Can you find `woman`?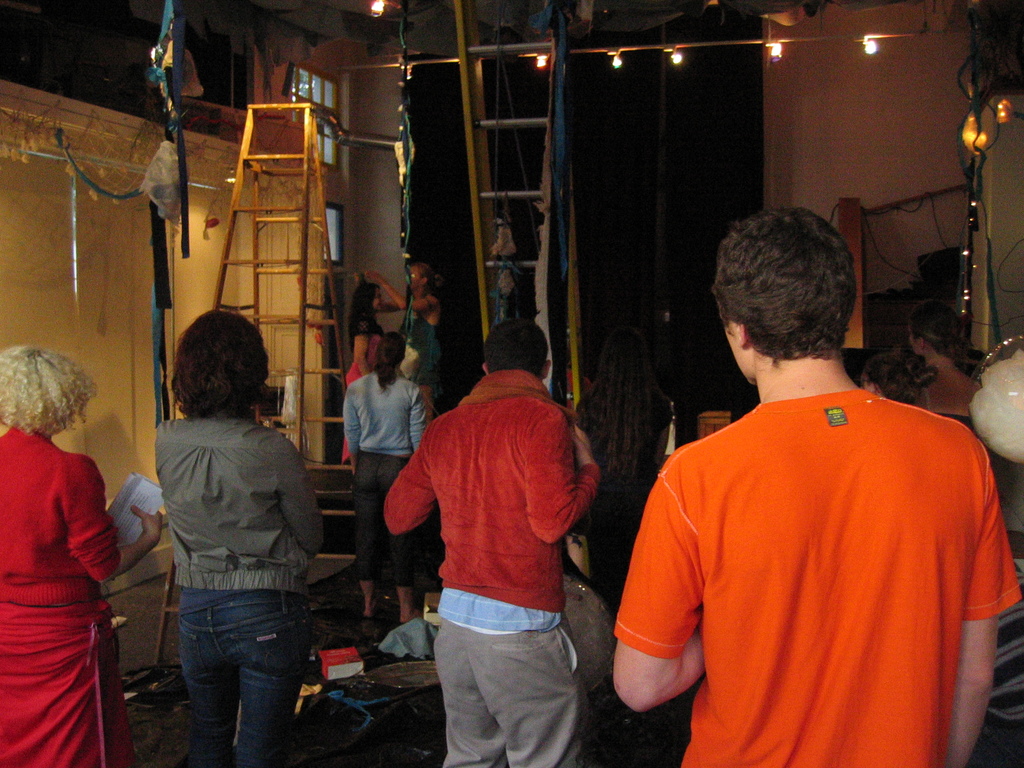
Yes, bounding box: x1=0 y1=344 x2=164 y2=767.
